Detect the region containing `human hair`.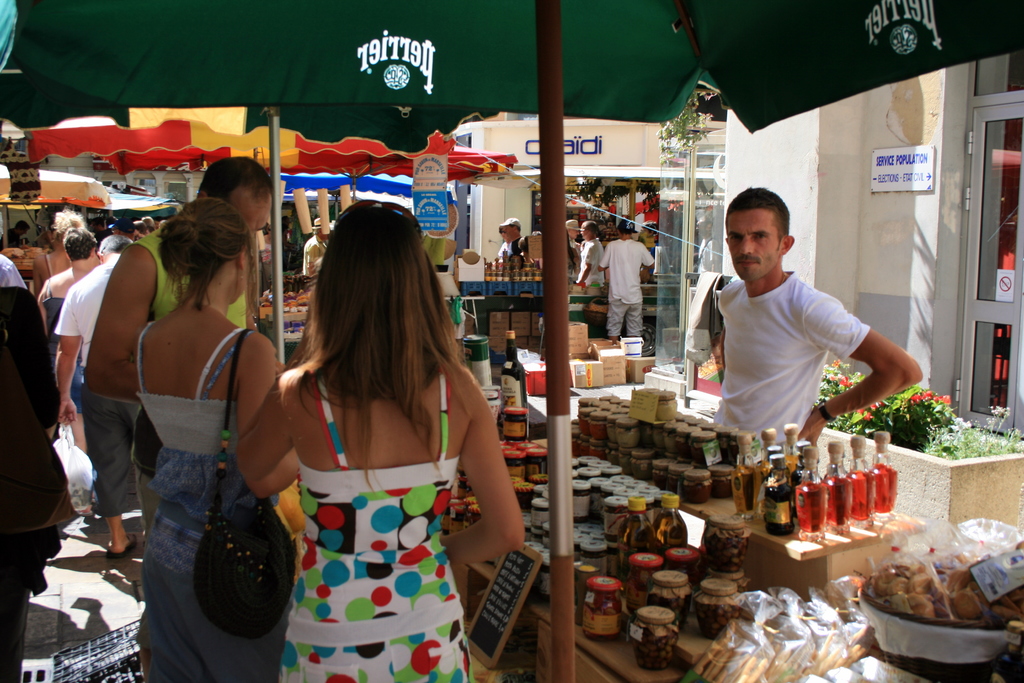
x1=499, y1=226, x2=502, y2=229.
